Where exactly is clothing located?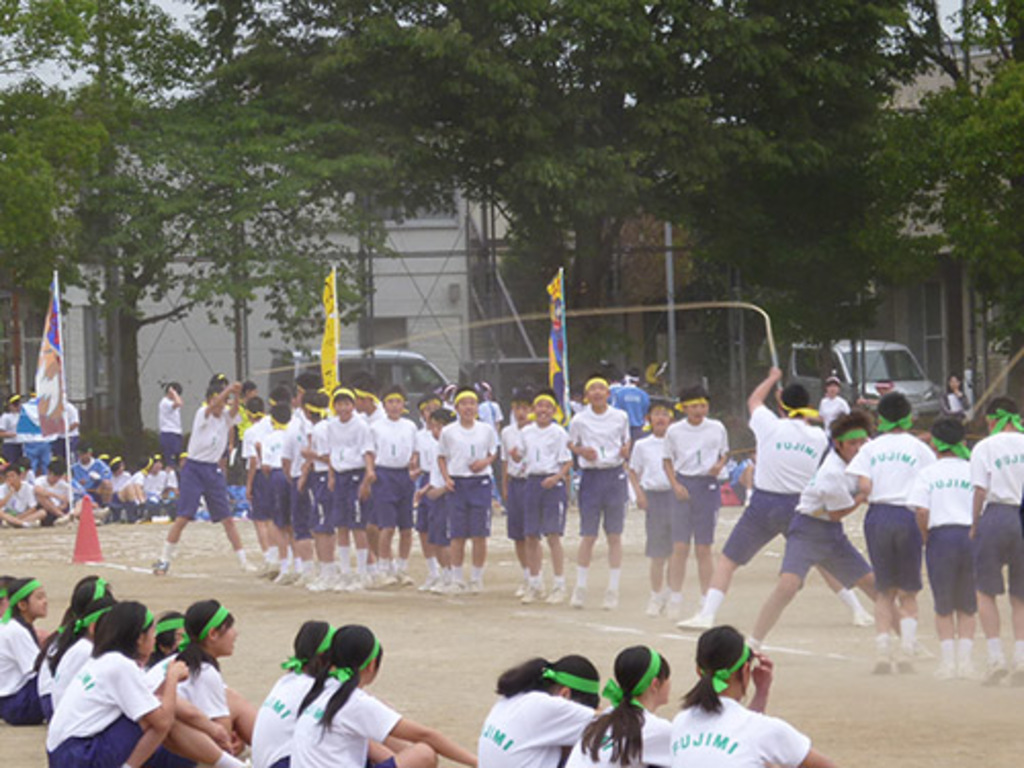
Its bounding box is left=973, top=430, right=1022, bottom=594.
